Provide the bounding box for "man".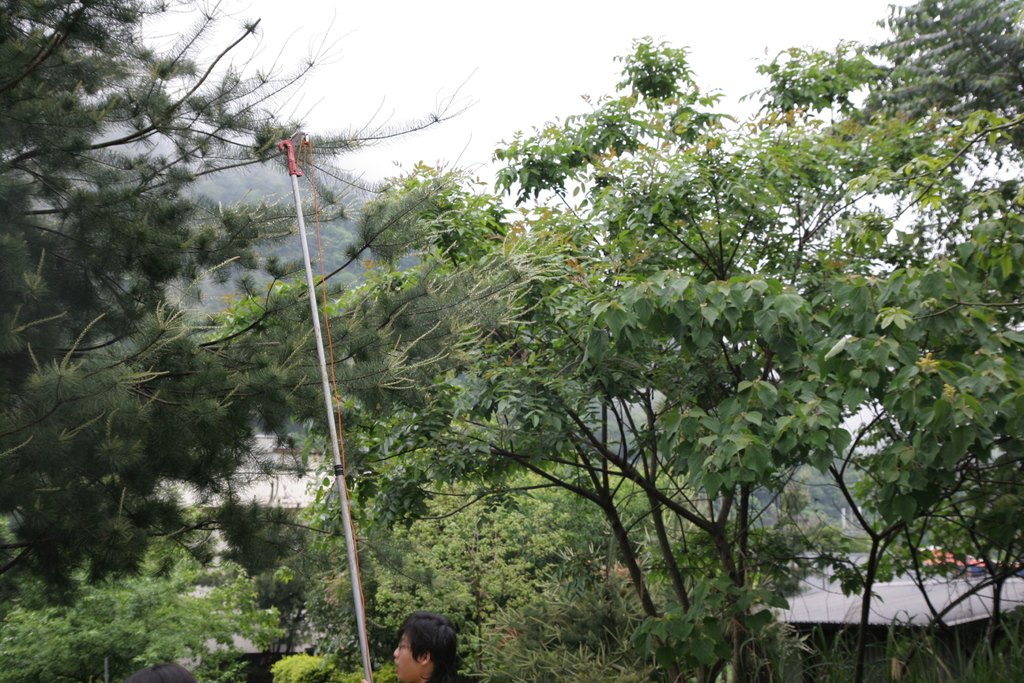
x1=390, y1=609, x2=460, y2=682.
